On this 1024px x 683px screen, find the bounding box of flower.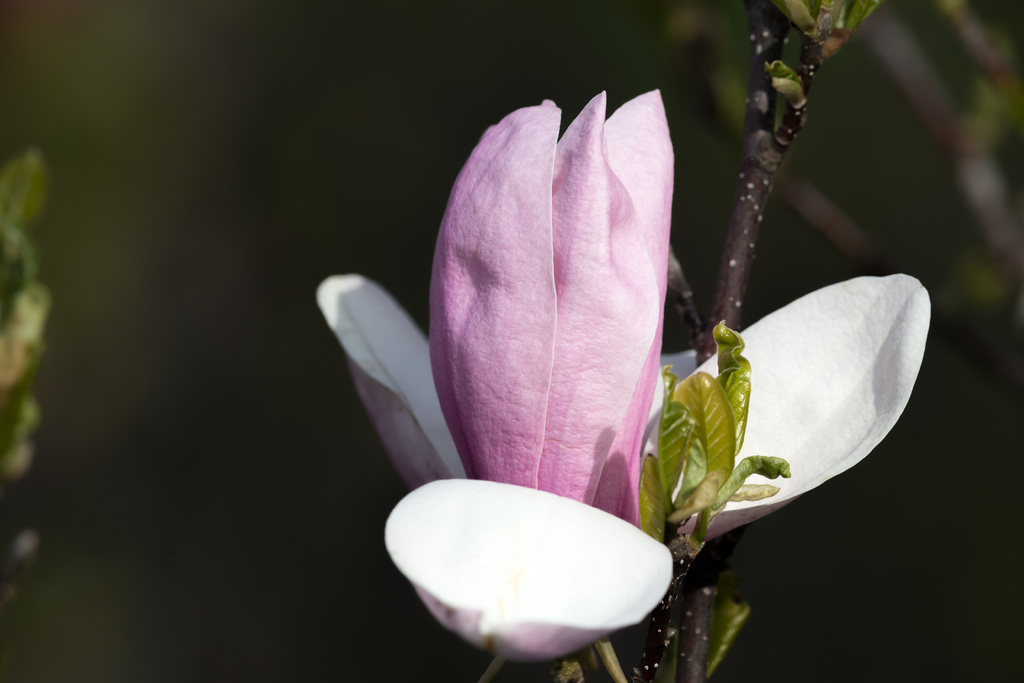
Bounding box: [335, 74, 911, 643].
